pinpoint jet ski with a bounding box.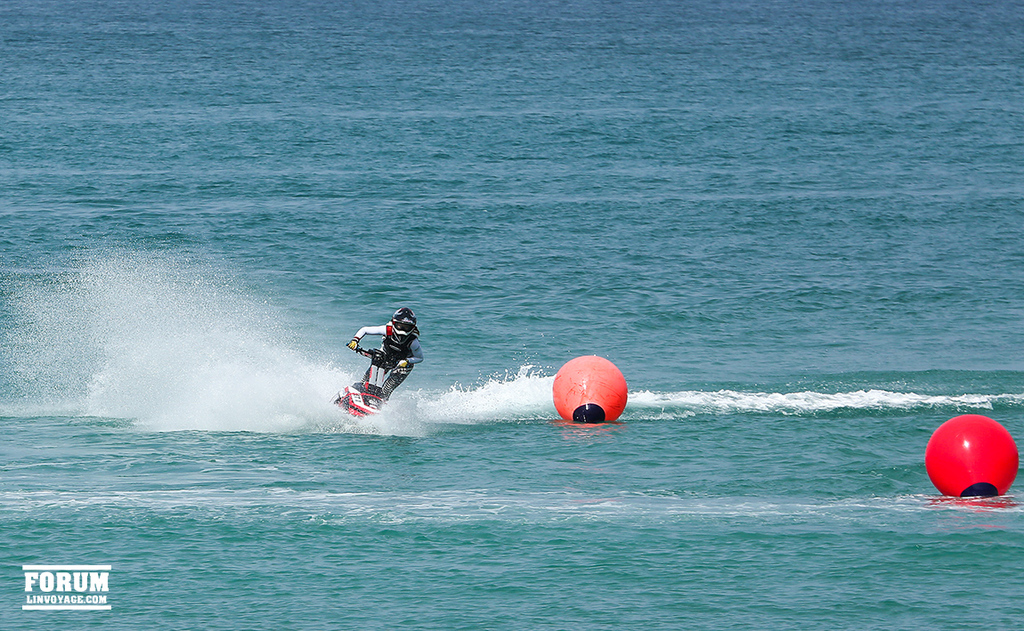
{"left": 322, "top": 347, "right": 410, "bottom": 418}.
